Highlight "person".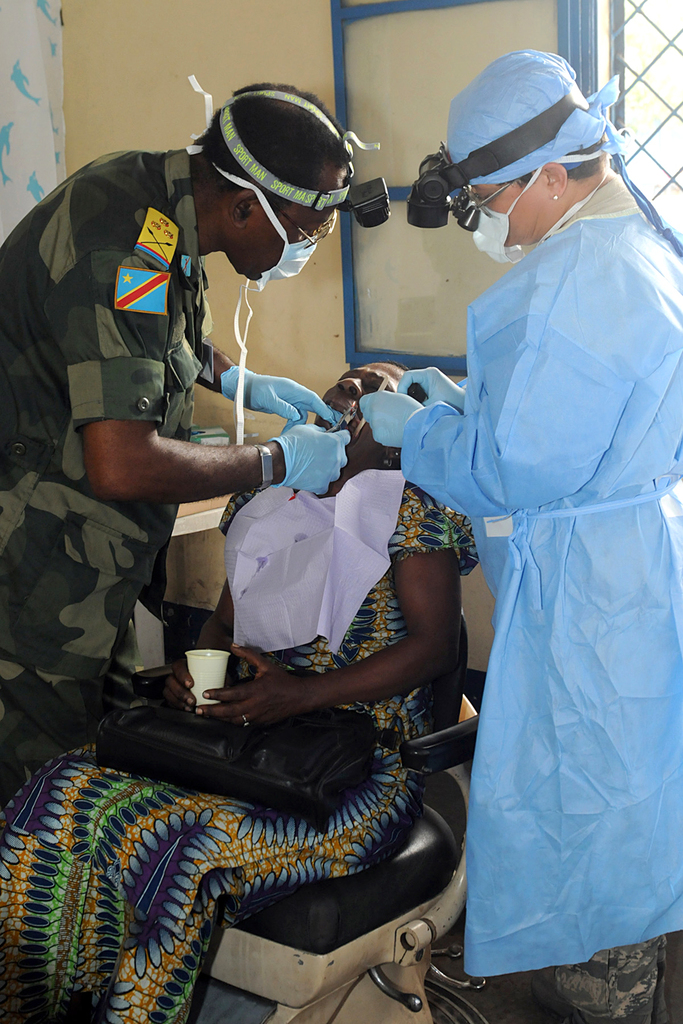
Highlighted region: {"left": 46, "top": 61, "right": 316, "bottom": 722}.
